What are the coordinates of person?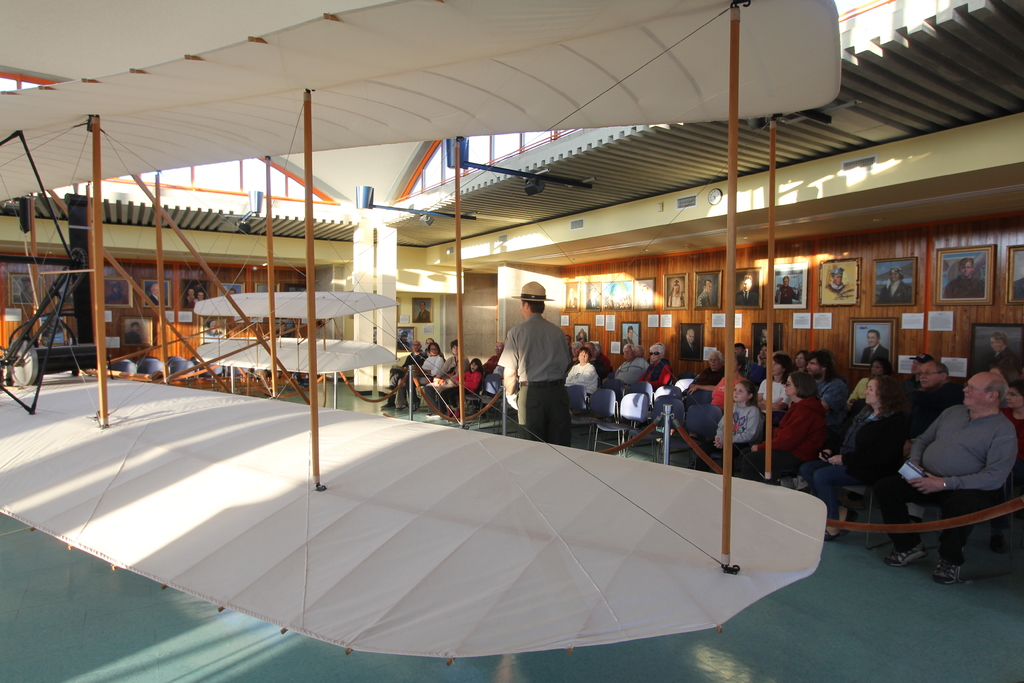
[x1=711, y1=379, x2=765, y2=477].
